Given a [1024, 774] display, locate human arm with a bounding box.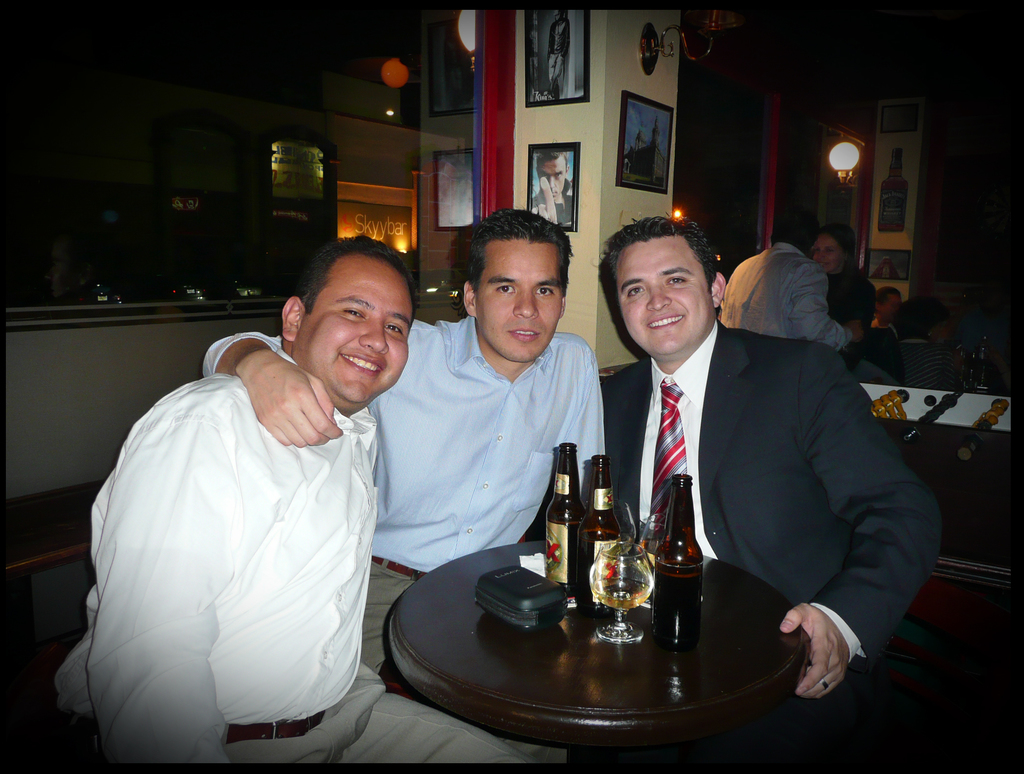
Located: crop(791, 259, 866, 349).
